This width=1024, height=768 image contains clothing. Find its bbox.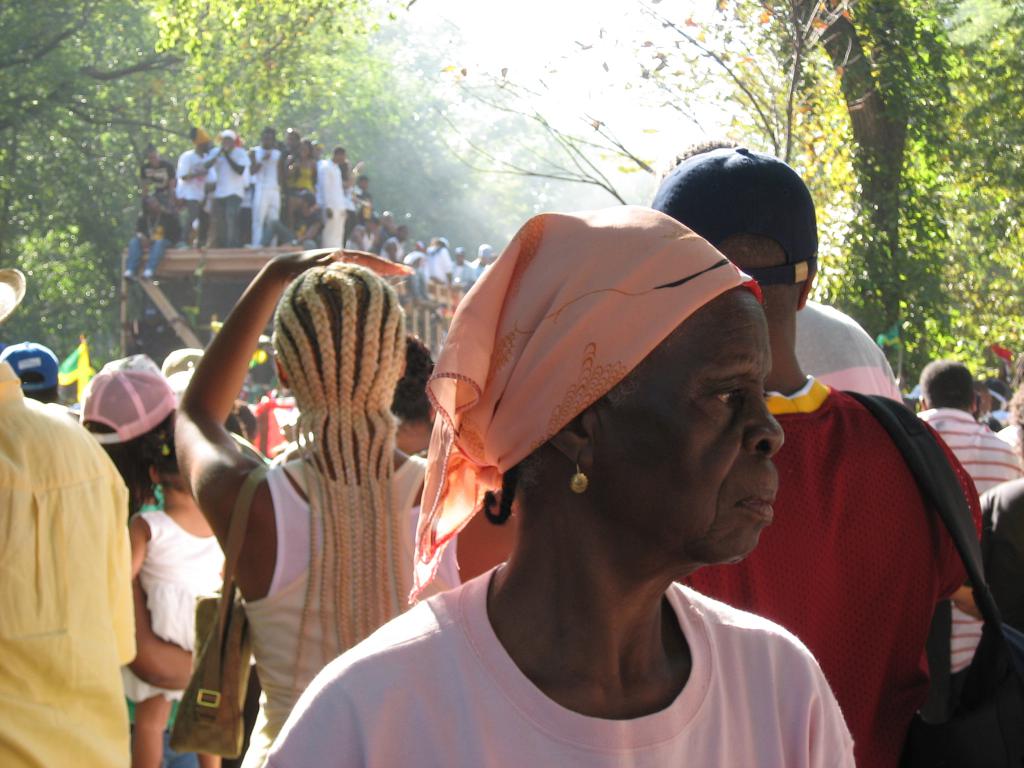
region(195, 143, 252, 244).
